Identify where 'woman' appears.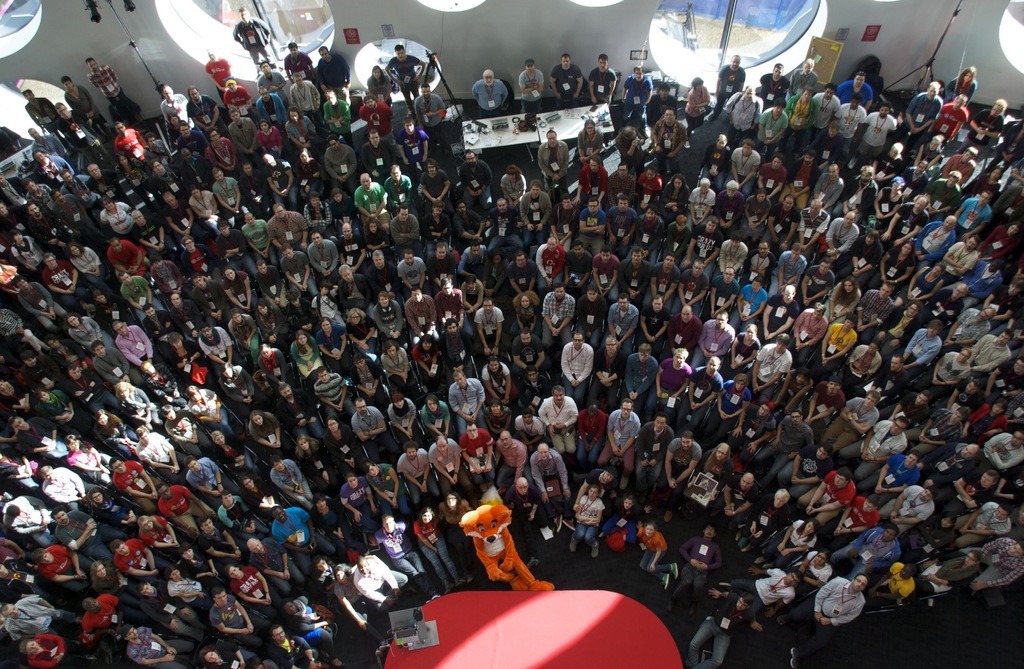
Appears at box(657, 172, 690, 224).
